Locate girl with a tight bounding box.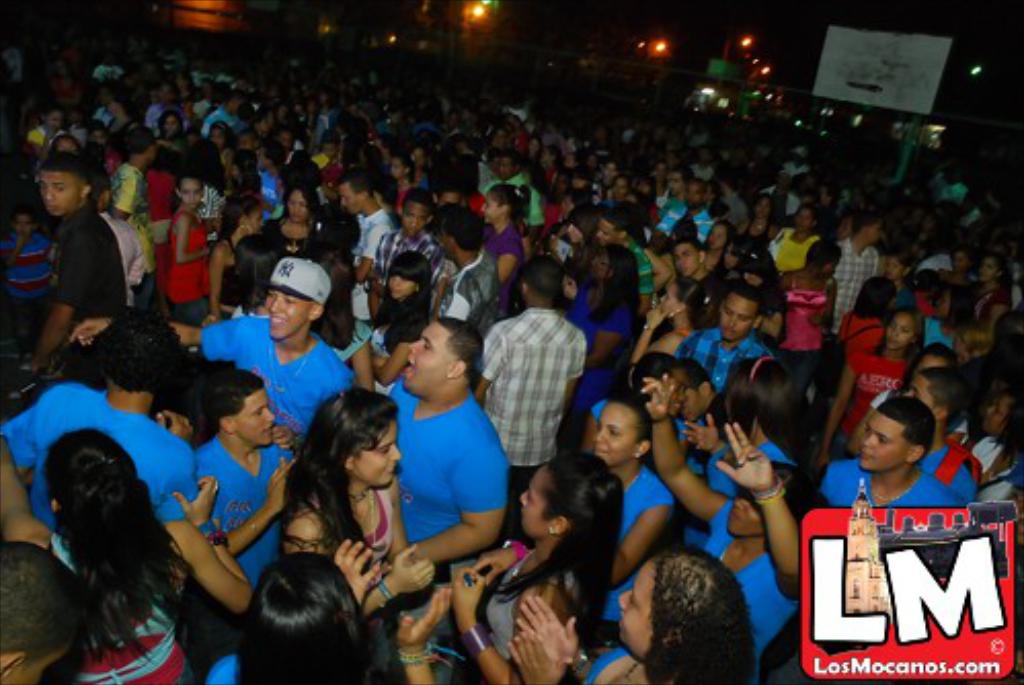
[left=728, top=195, right=767, bottom=246].
